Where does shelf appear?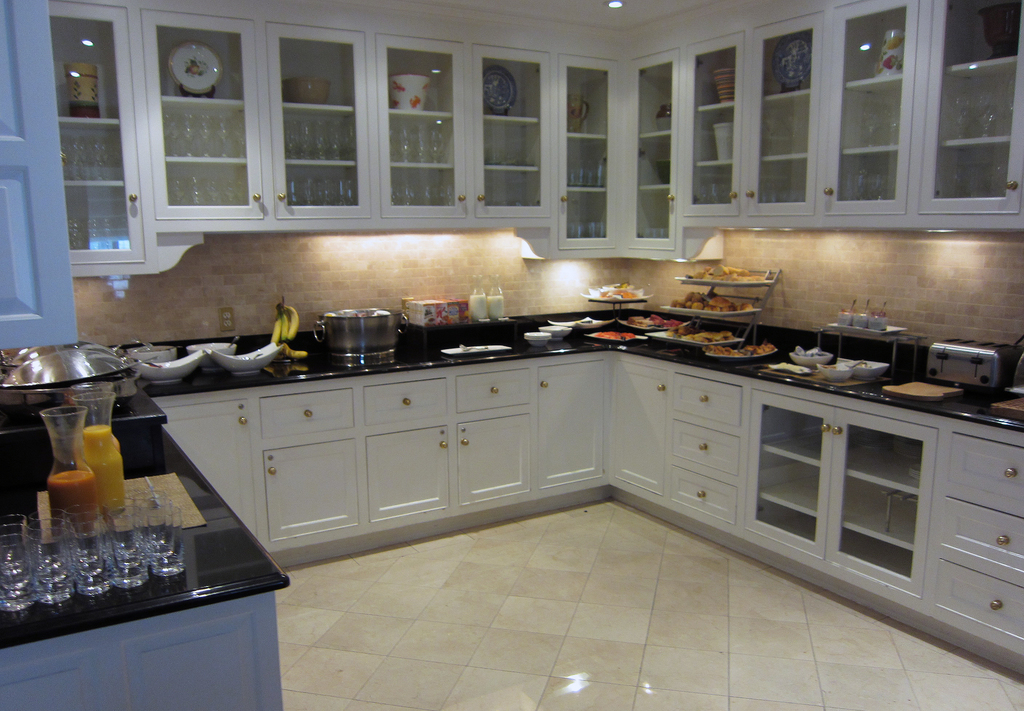
Appears at BBox(633, 122, 683, 159).
